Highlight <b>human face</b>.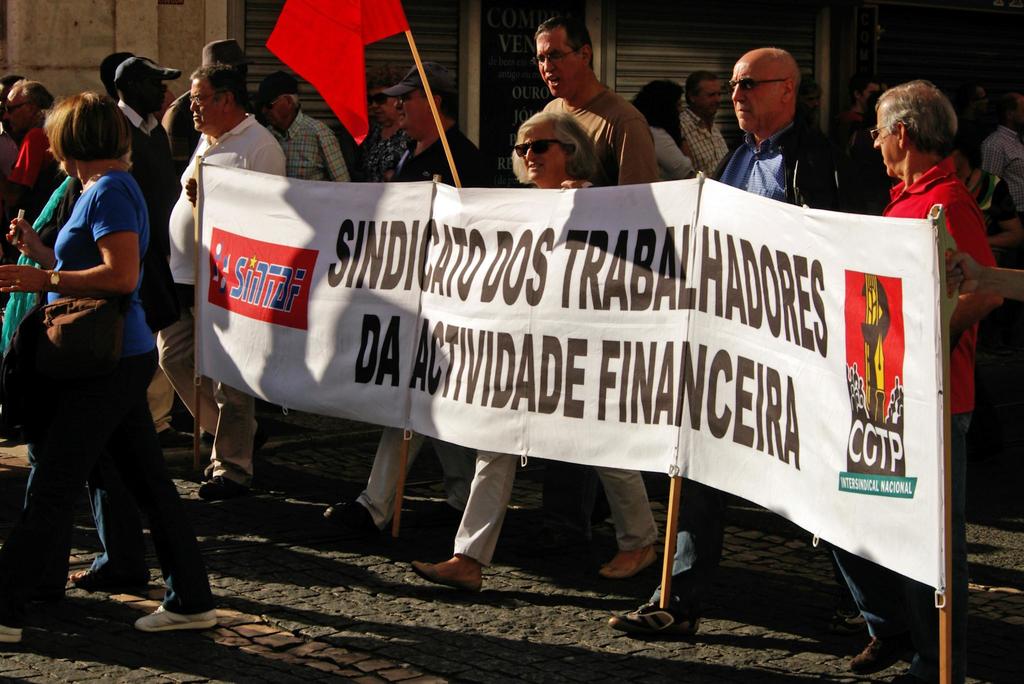
Highlighted region: 1013/95/1023/128.
